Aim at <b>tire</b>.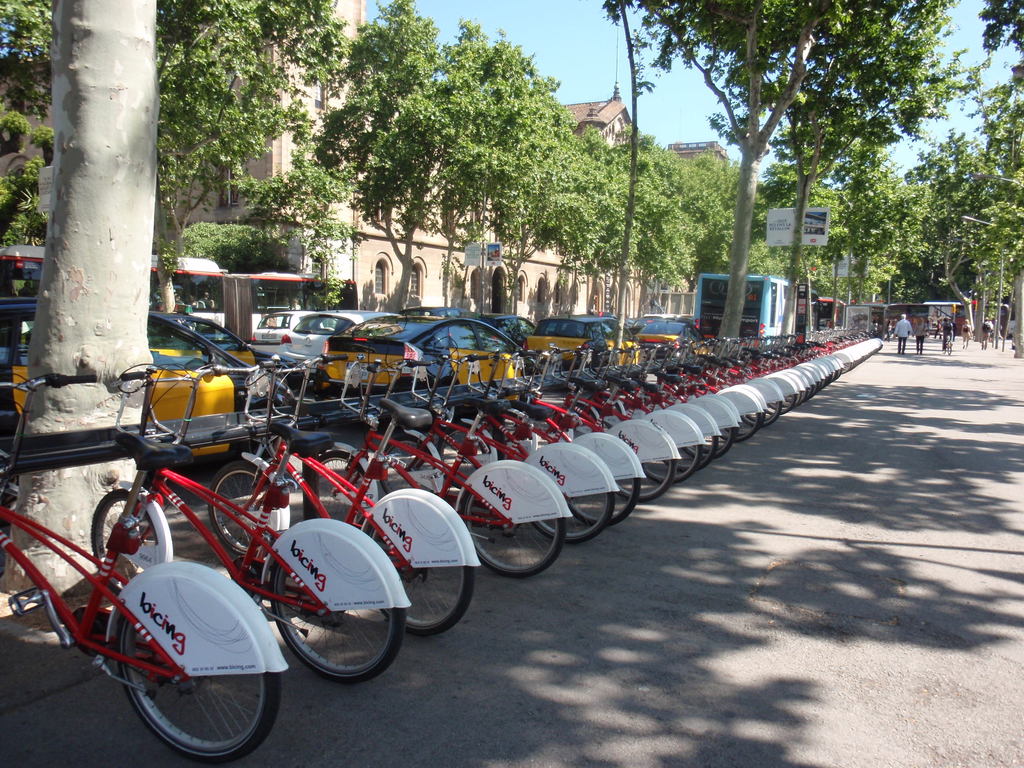
Aimed at <box>116,613,278,764</box>.
